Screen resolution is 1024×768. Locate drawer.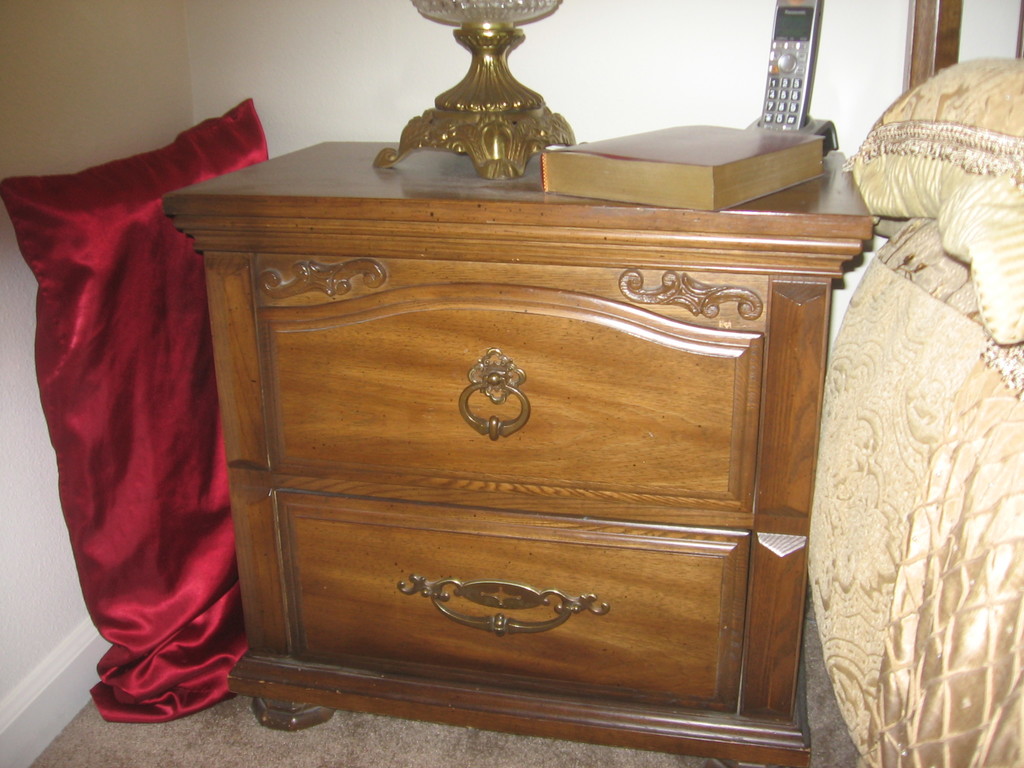
bbox=(251, 261, 780, 509).
